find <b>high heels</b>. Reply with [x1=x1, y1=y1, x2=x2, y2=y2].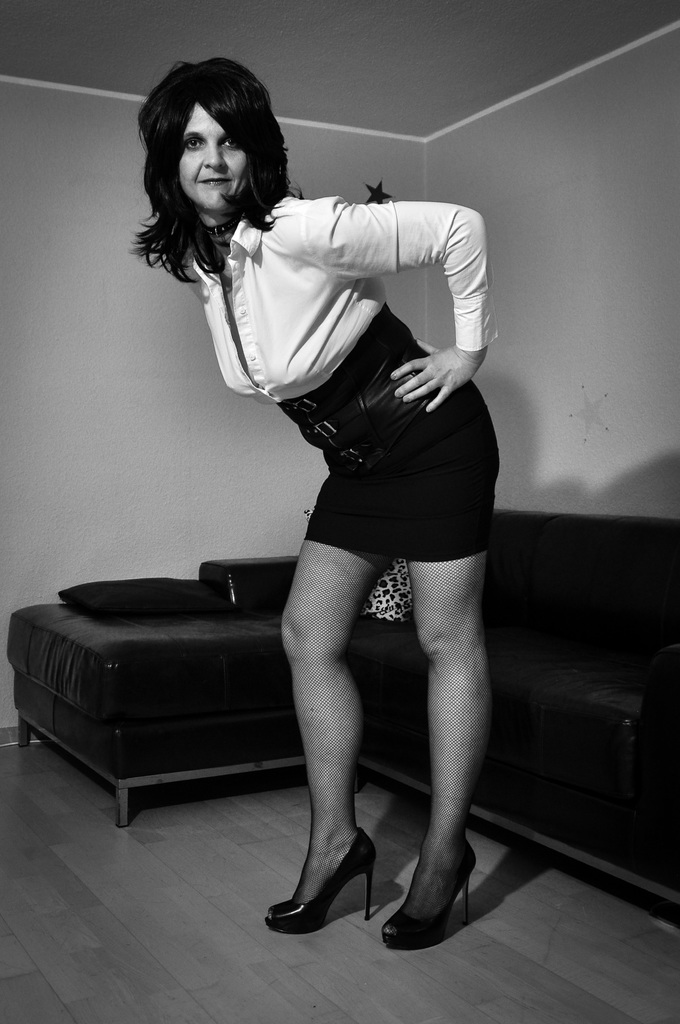
[x1=266, y1=828, x2=378, y2=934].
